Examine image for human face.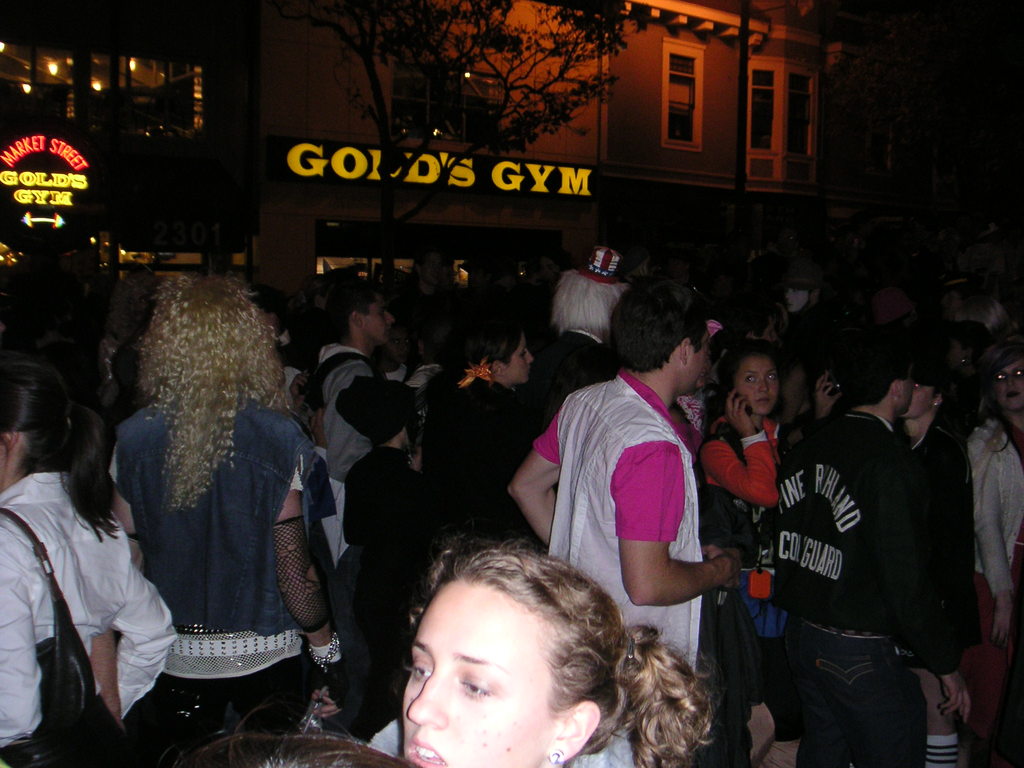
Examination result: [x1=500, y1=331, x2=536, y2=389].
